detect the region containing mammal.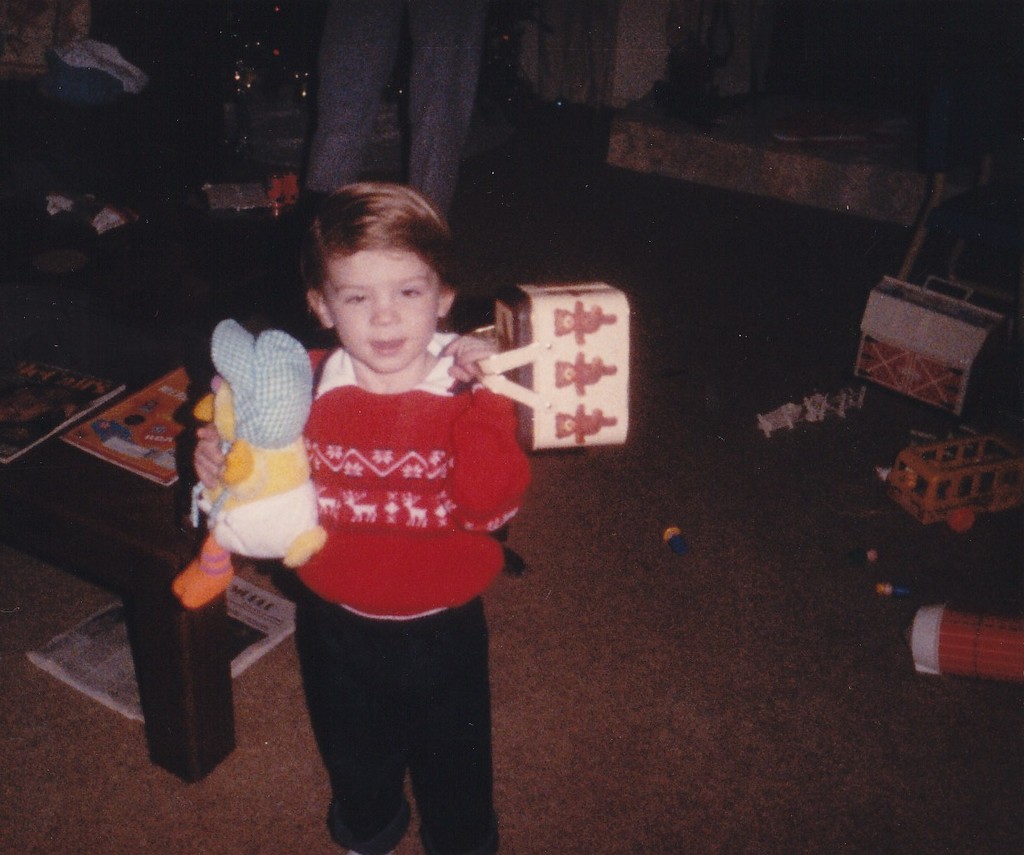
crop(303, 0, 491, 223).
